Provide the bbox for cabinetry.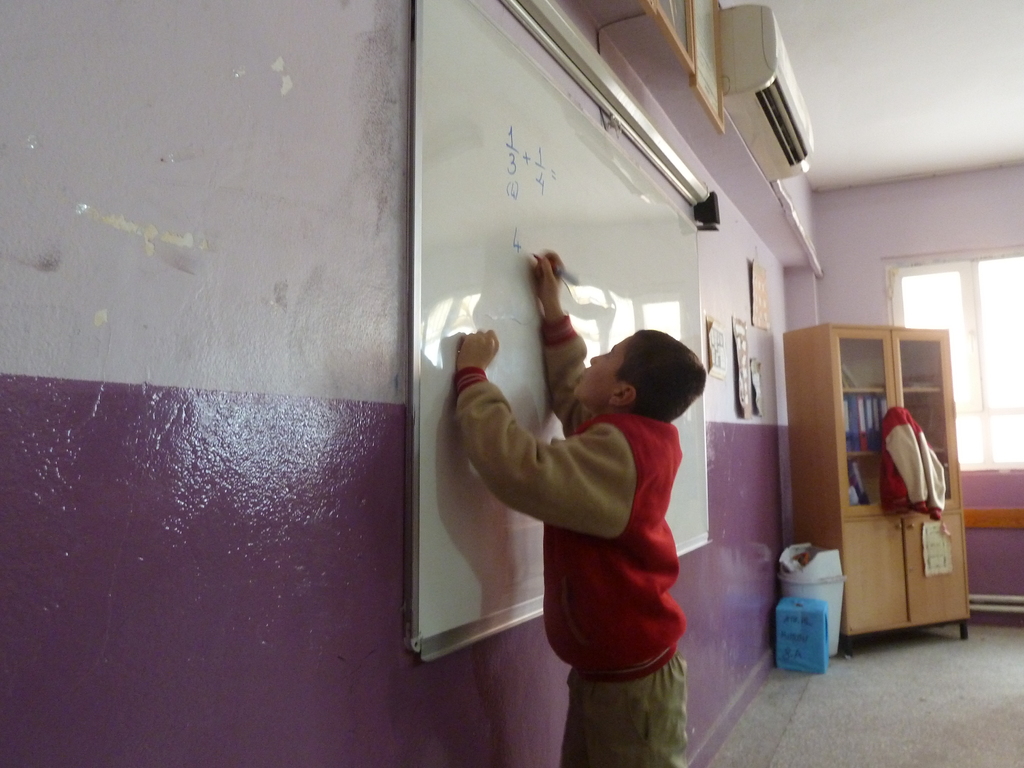
[841, 327, 895, 389].
